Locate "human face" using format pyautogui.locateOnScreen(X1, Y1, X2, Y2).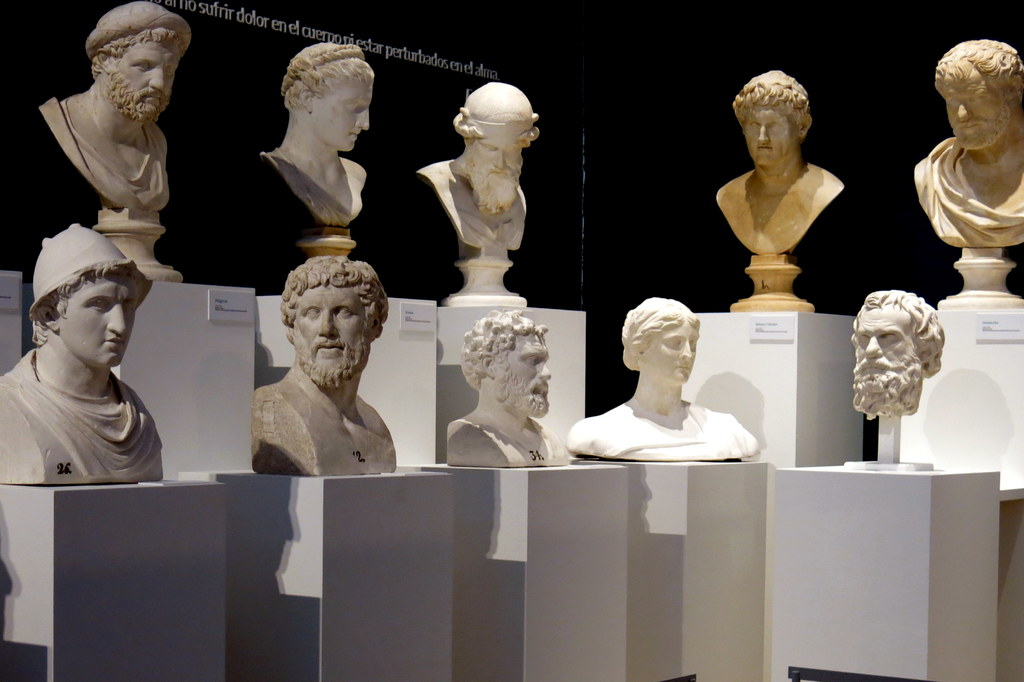
pyautogui.locateOnScreen(644, 327, 694, 374).
